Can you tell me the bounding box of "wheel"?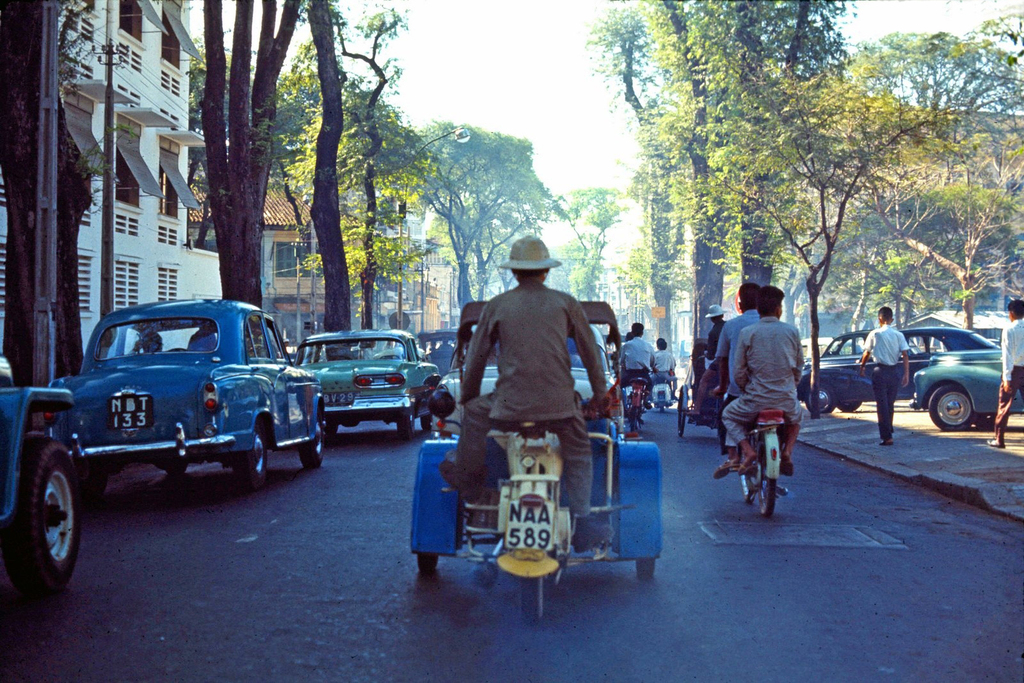
421:412:430:429.
